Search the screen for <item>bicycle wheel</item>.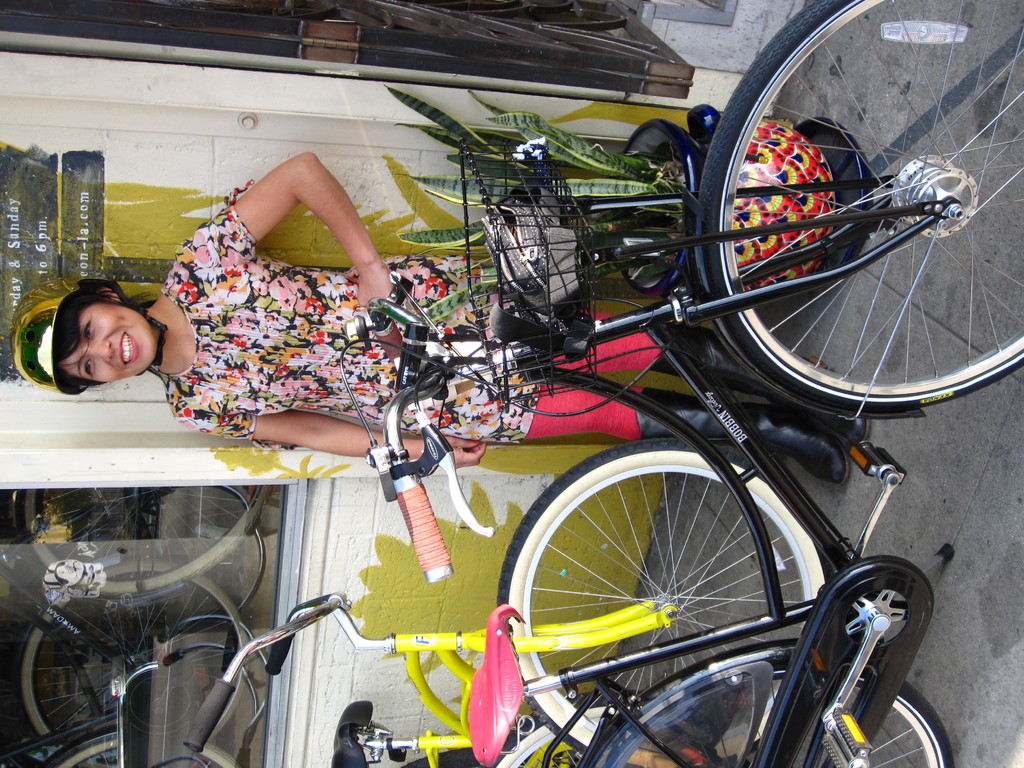
Found at [left=691, top=0, right=1023, bottom=419].
